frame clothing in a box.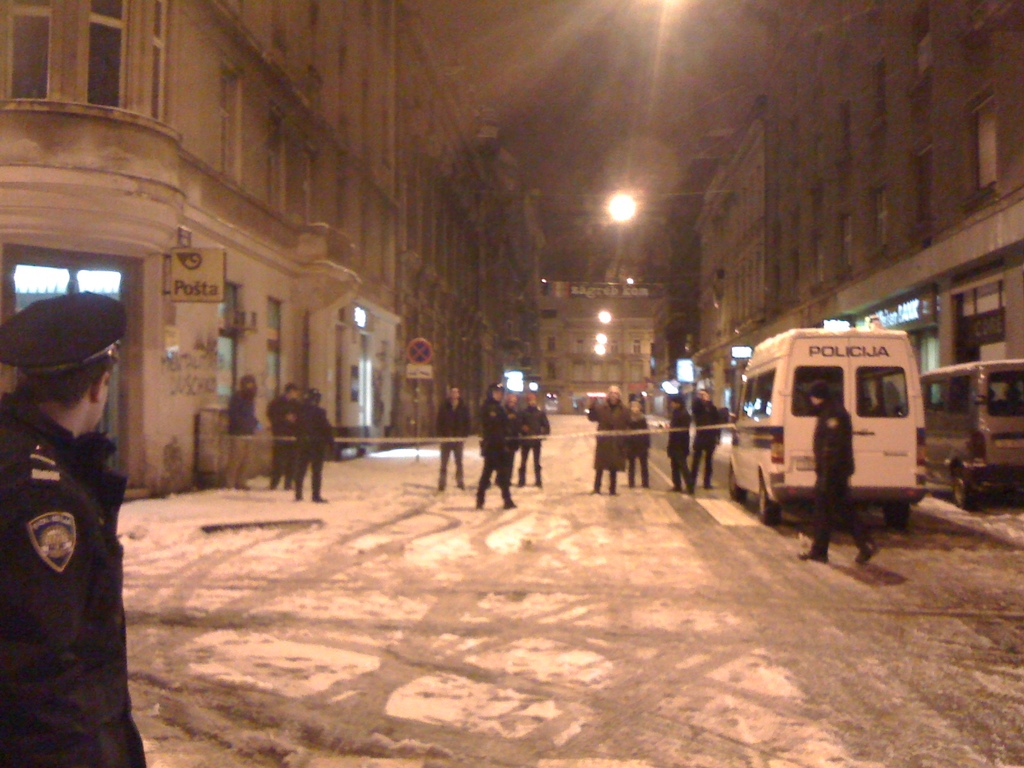
x1=477 y1=395 x2=510 y2=499.
